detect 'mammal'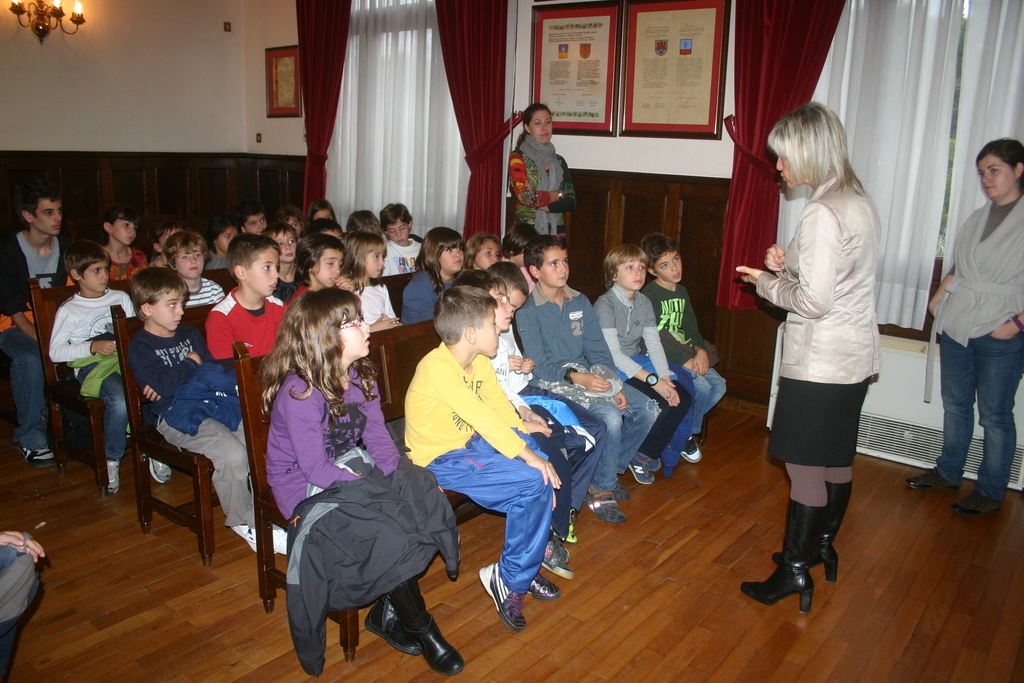
506,219,539,263
